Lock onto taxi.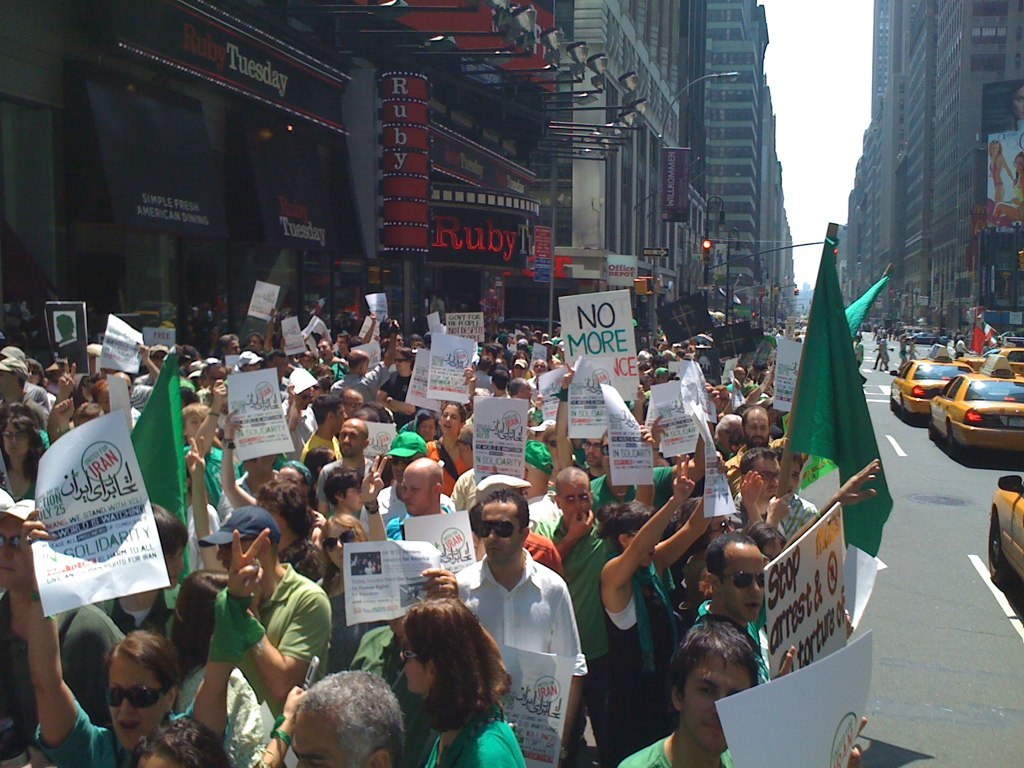
Locked: [891,345,973,428].
